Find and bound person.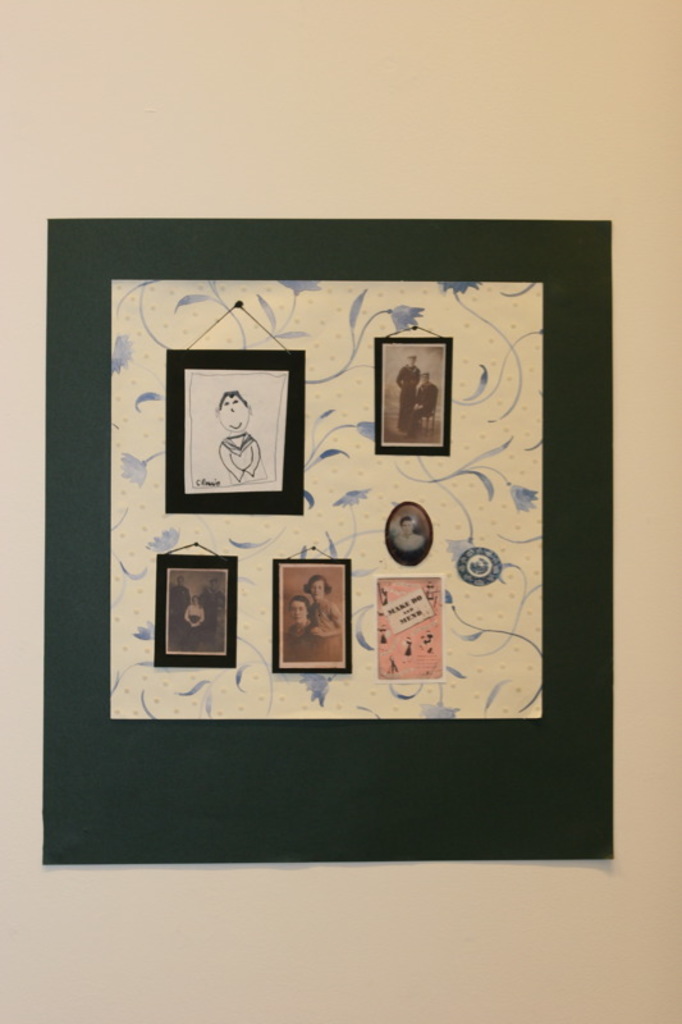
Bound: (215,392,265,484).
